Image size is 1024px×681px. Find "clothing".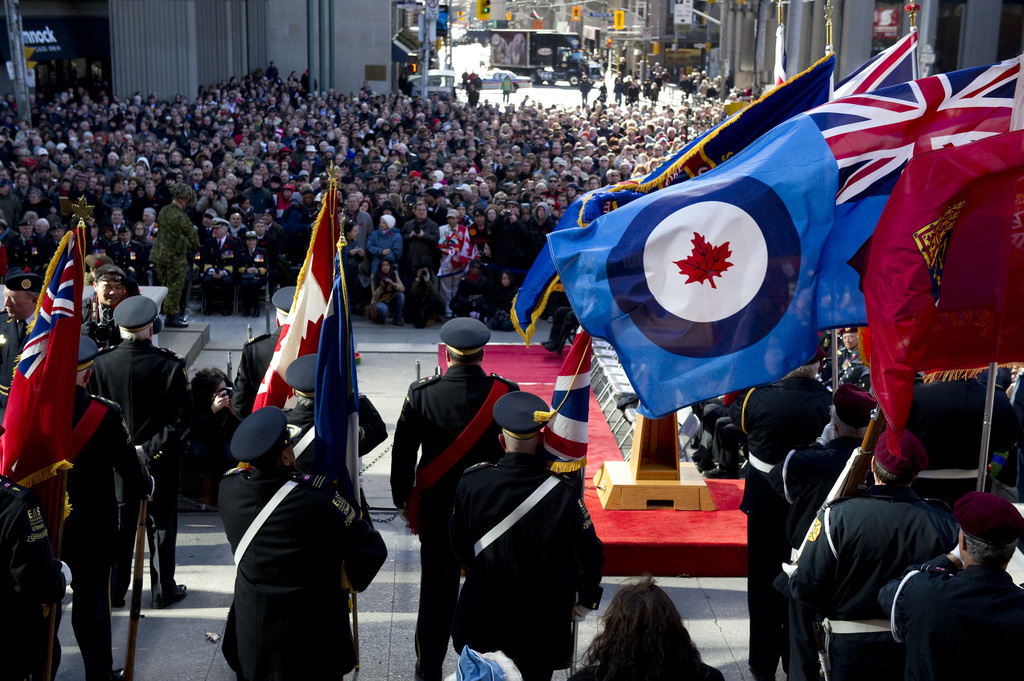
(83,344,187,606).
